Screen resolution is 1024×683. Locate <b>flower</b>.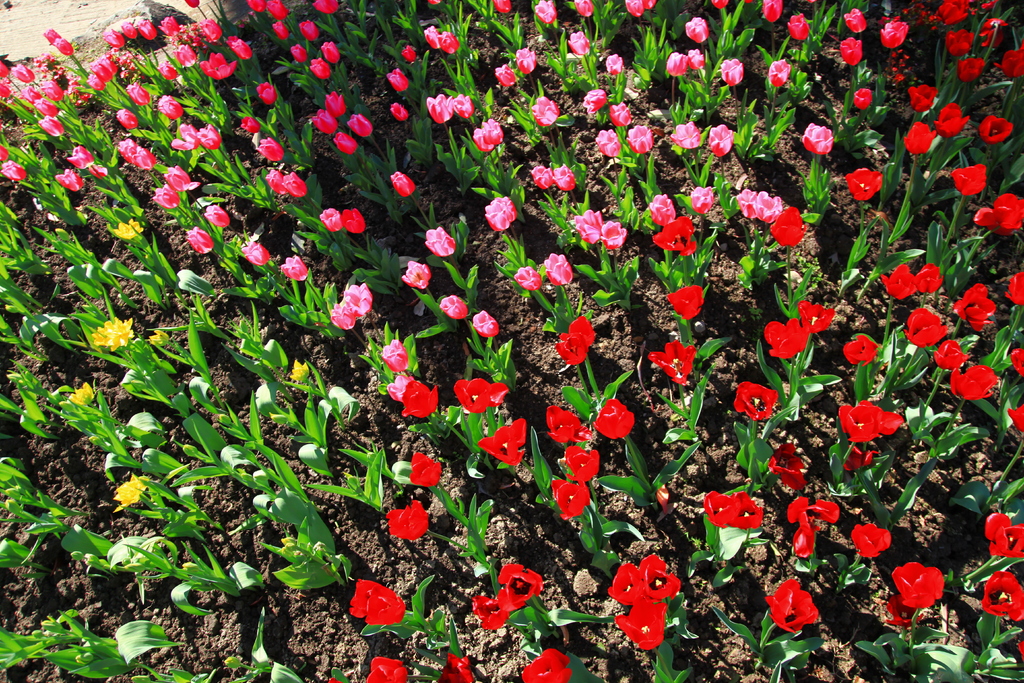
473 594 513 632.
